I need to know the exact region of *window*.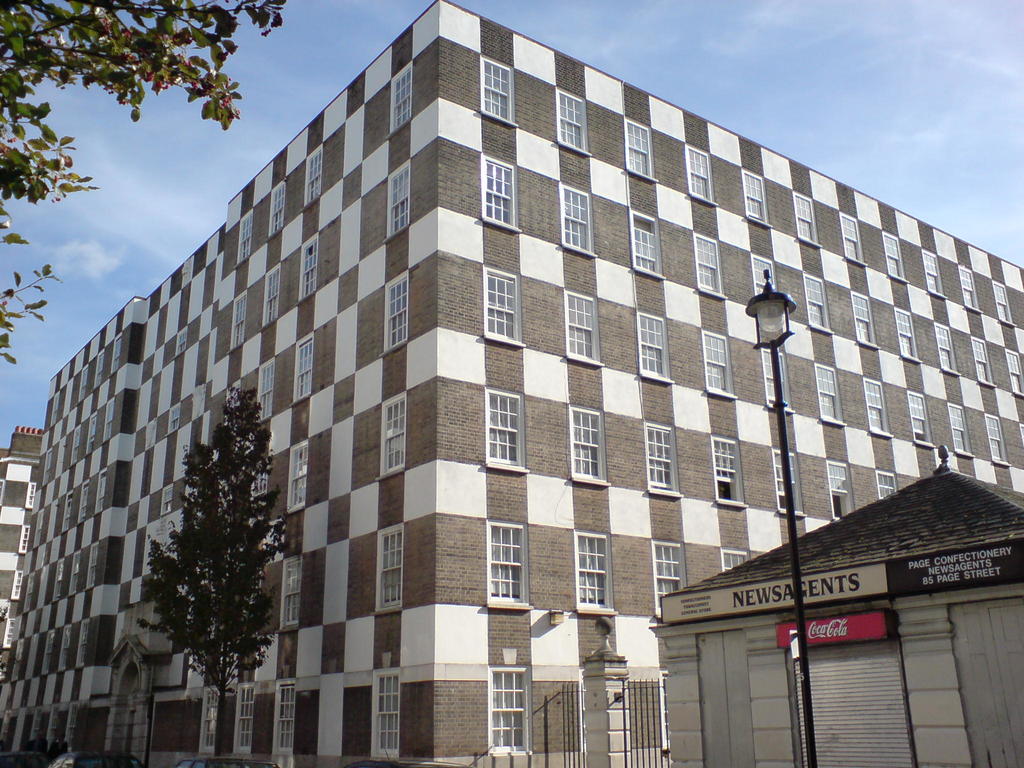
Region: <bbox>484, 517, 535, 611</bbox>.
